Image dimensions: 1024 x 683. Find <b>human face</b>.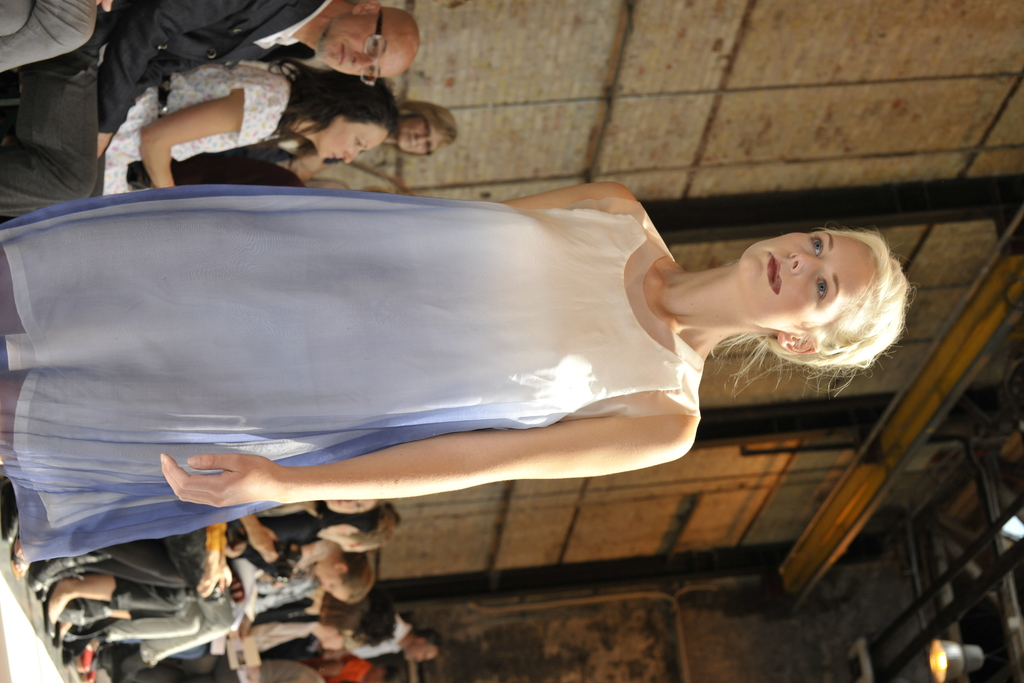
404/642/436/662.
